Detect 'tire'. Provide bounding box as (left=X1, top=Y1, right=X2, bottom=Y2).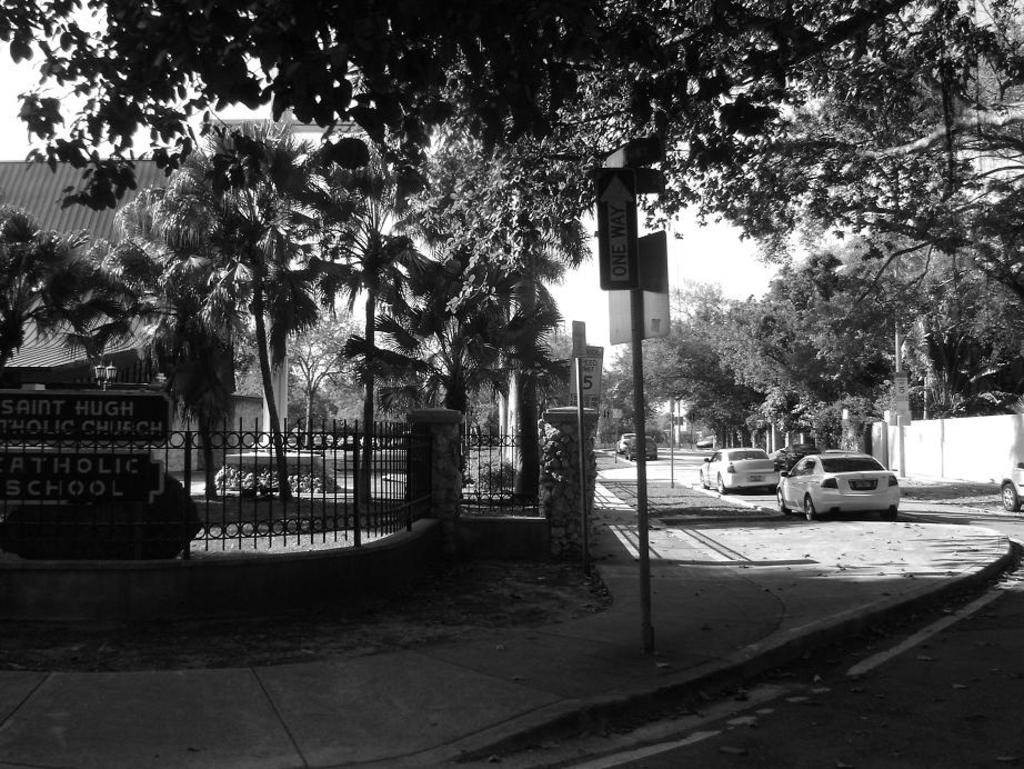
(left=802, top=497, right=819, bottom=520).
